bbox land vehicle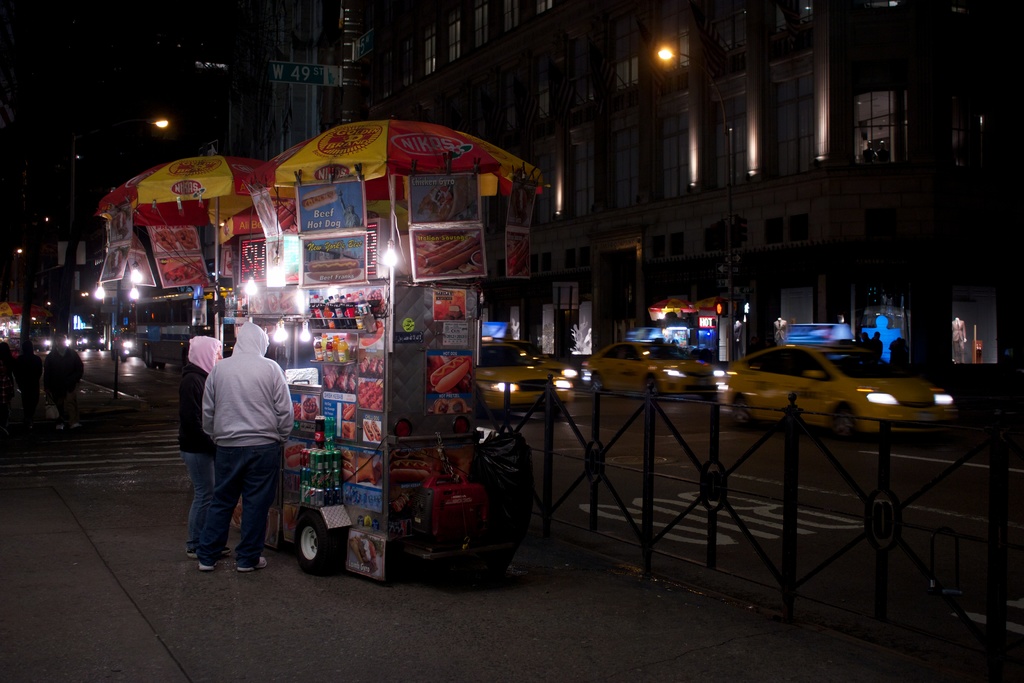
BBox(132, 292, 220, 366)
